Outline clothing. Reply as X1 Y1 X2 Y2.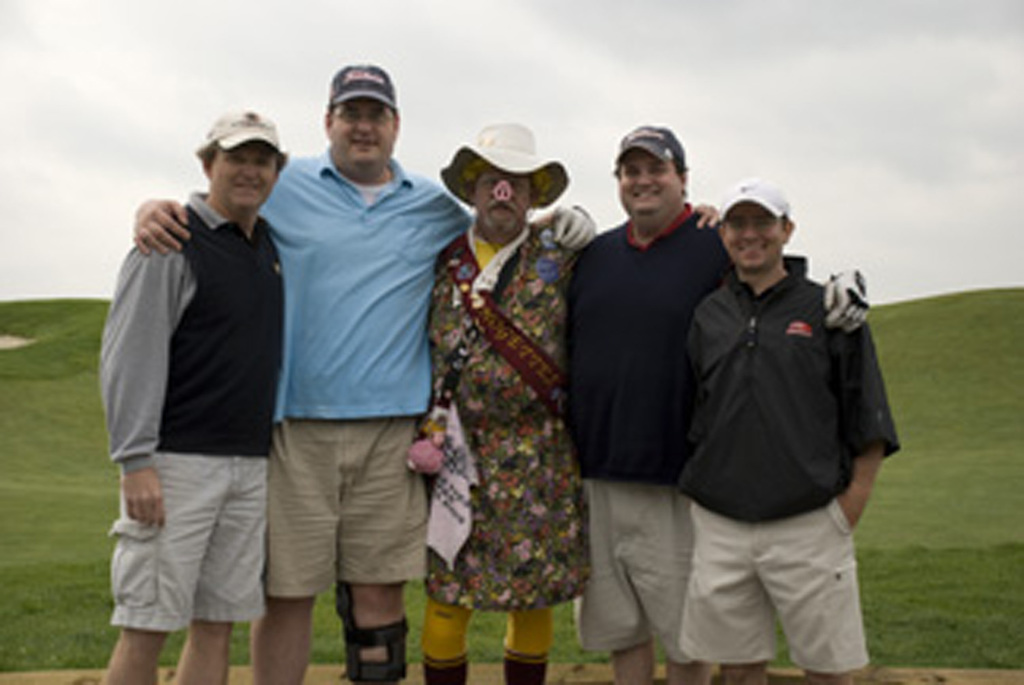
578 197 742 656.
